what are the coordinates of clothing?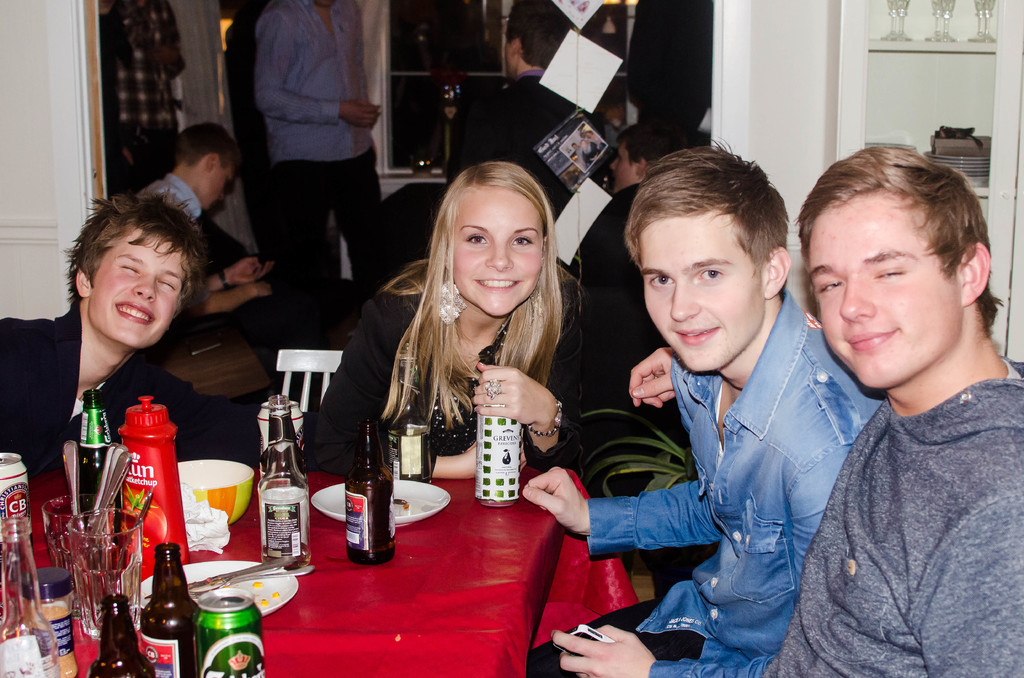
BBox(456, 85, 602, 213).
